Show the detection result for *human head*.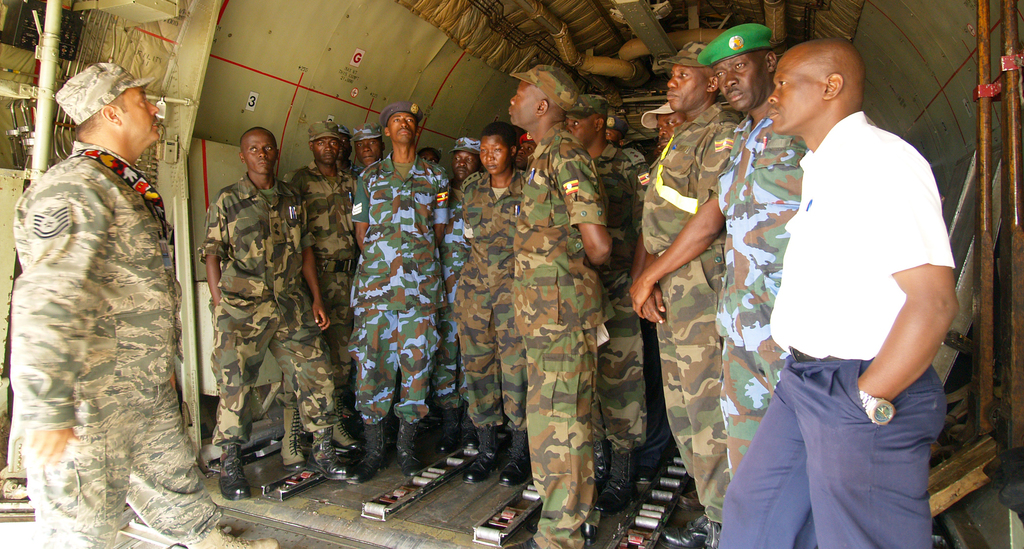
detection(709, 22, 773, 115).
